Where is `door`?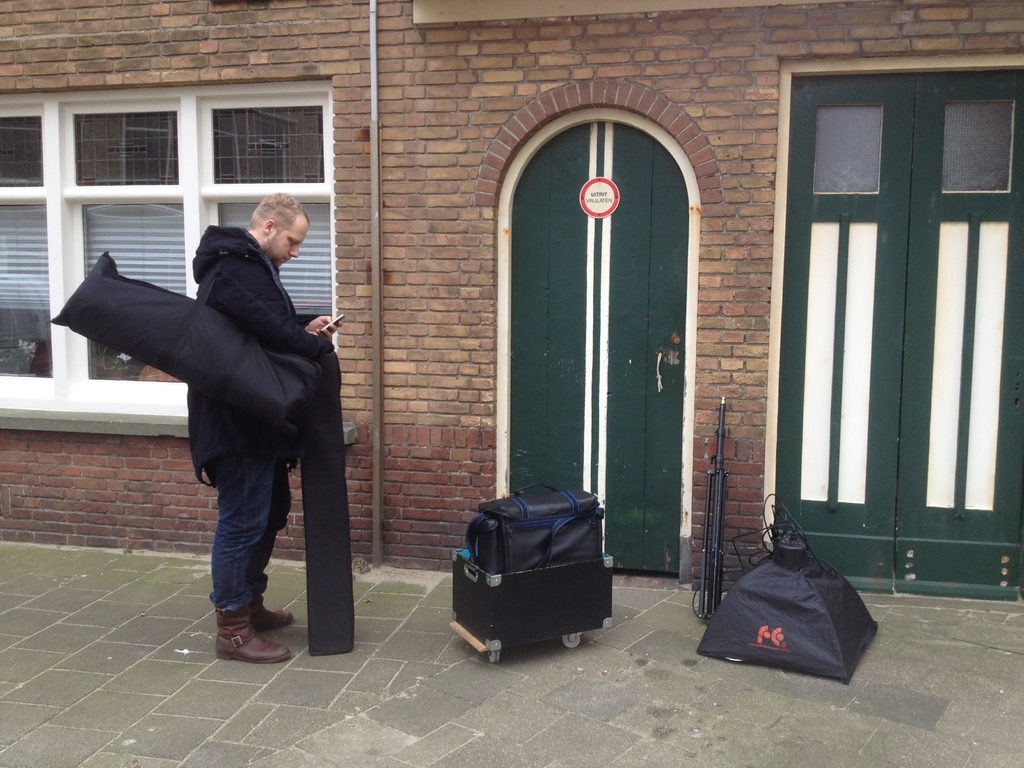
bbox=(488, 87, 692, 551).
